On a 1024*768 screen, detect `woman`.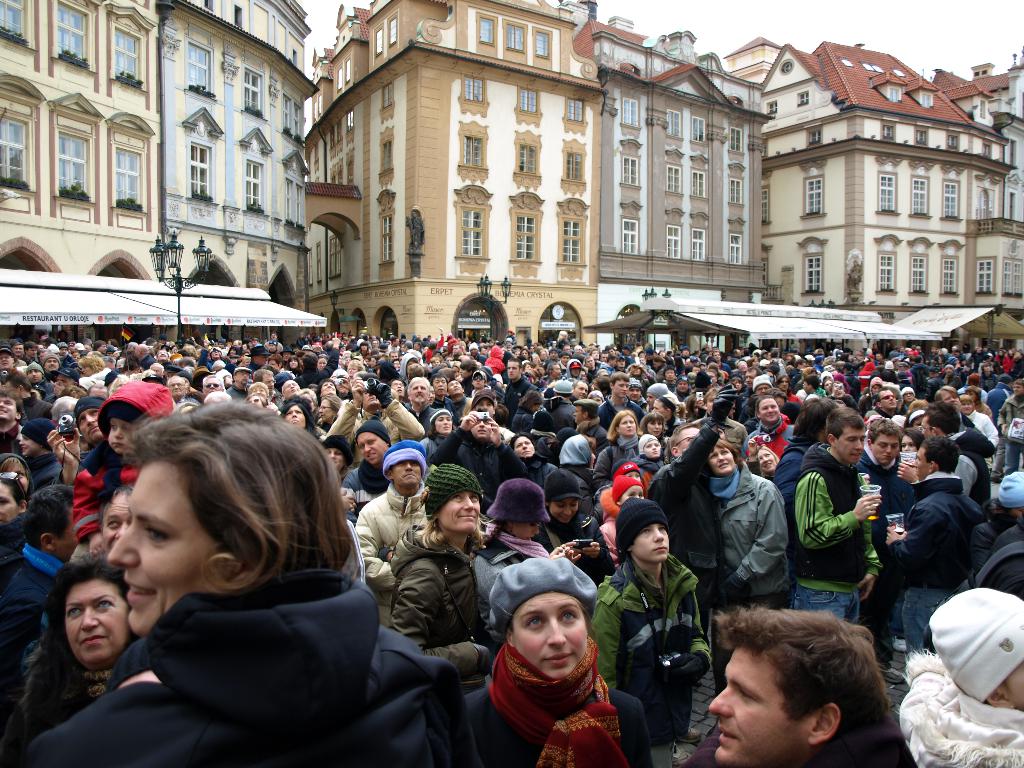
crop(899, 426, 924, 453).
